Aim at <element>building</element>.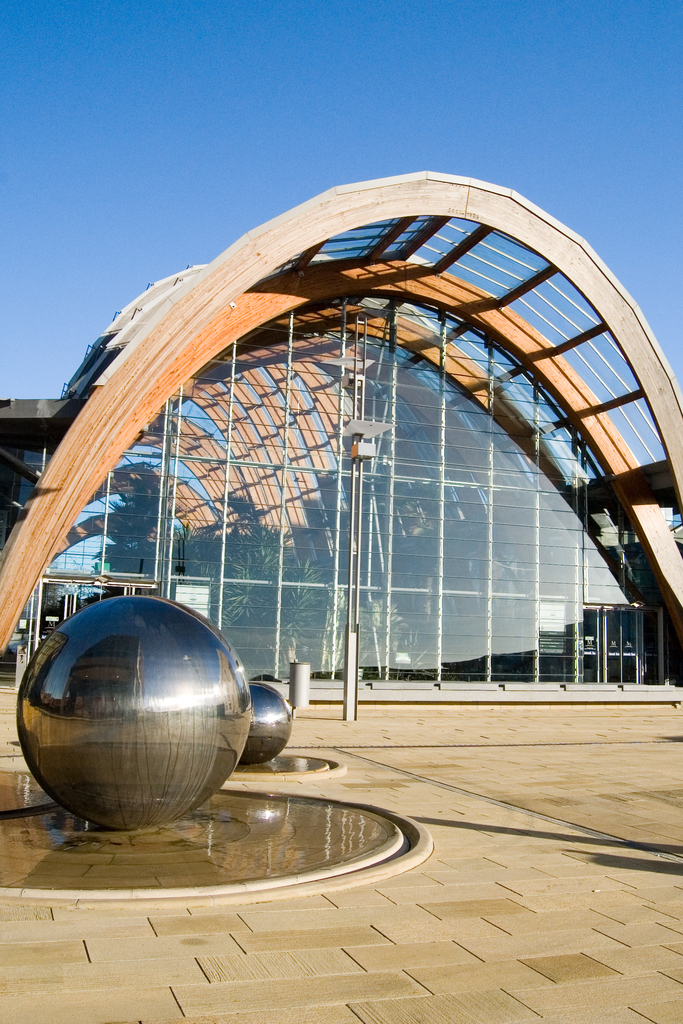
Aimed at box(0, 168, 682, 721).
